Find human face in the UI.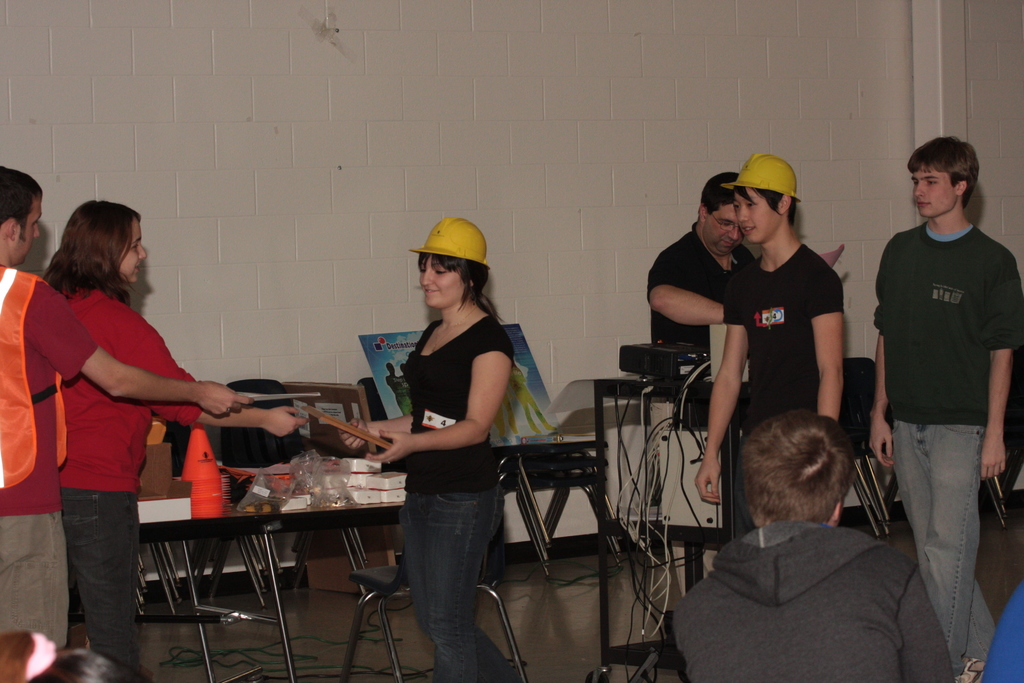
UI element at left=735, top=188, right=774, bottom=241.
